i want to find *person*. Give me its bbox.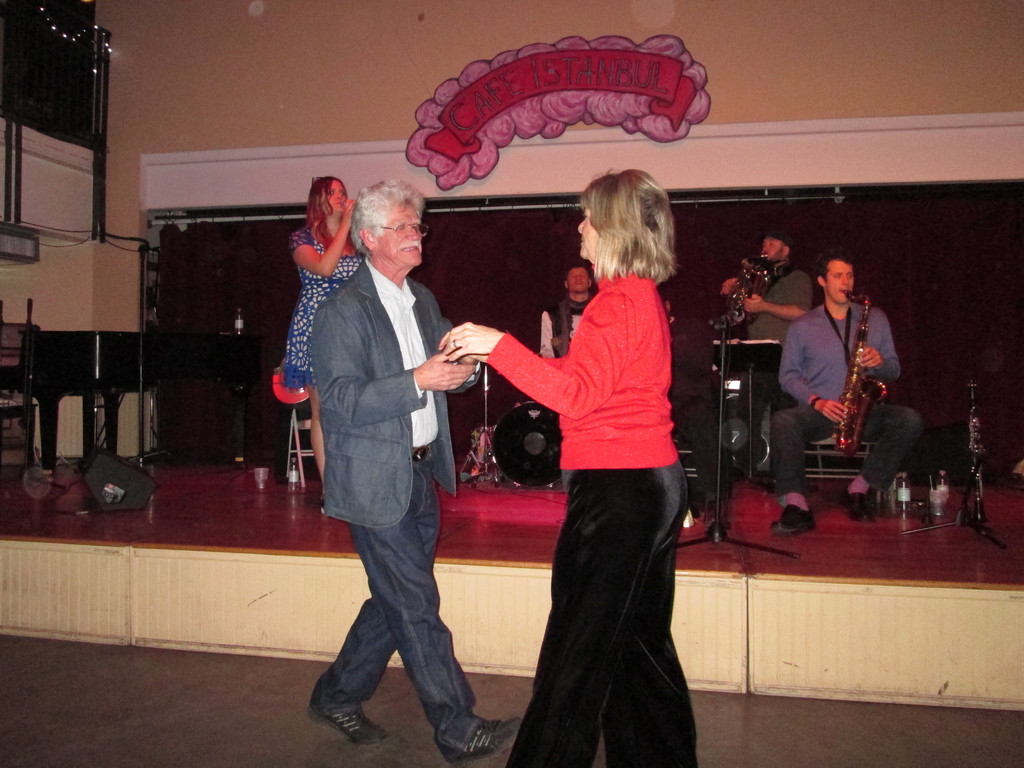
(296,171,536,767).
